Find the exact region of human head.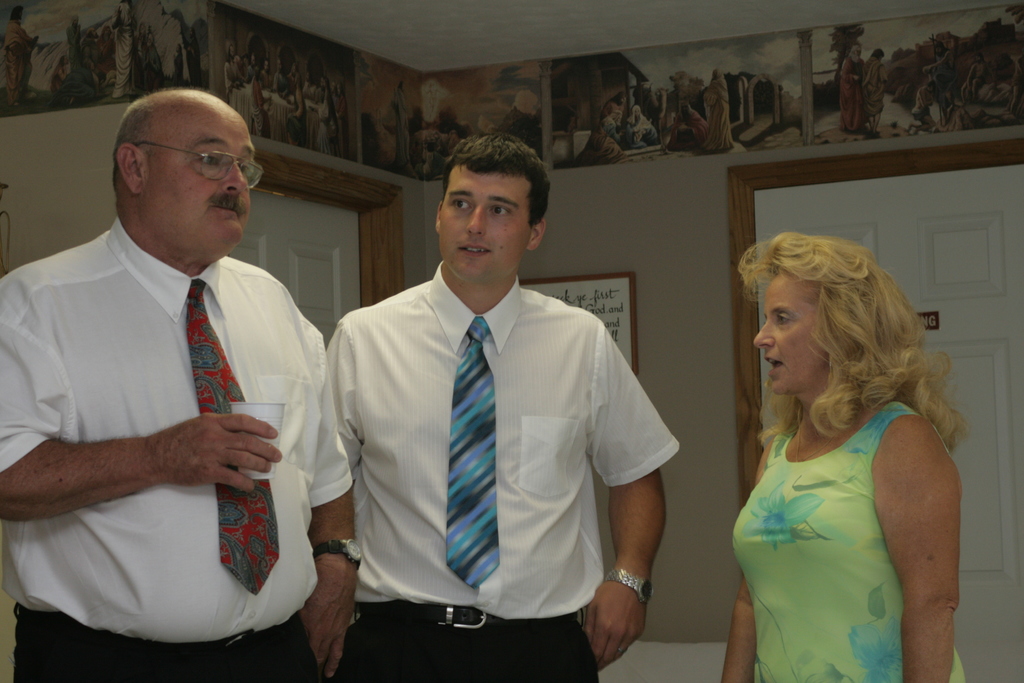
Exact region: left=628, top=104, right=644, bottom=118.
